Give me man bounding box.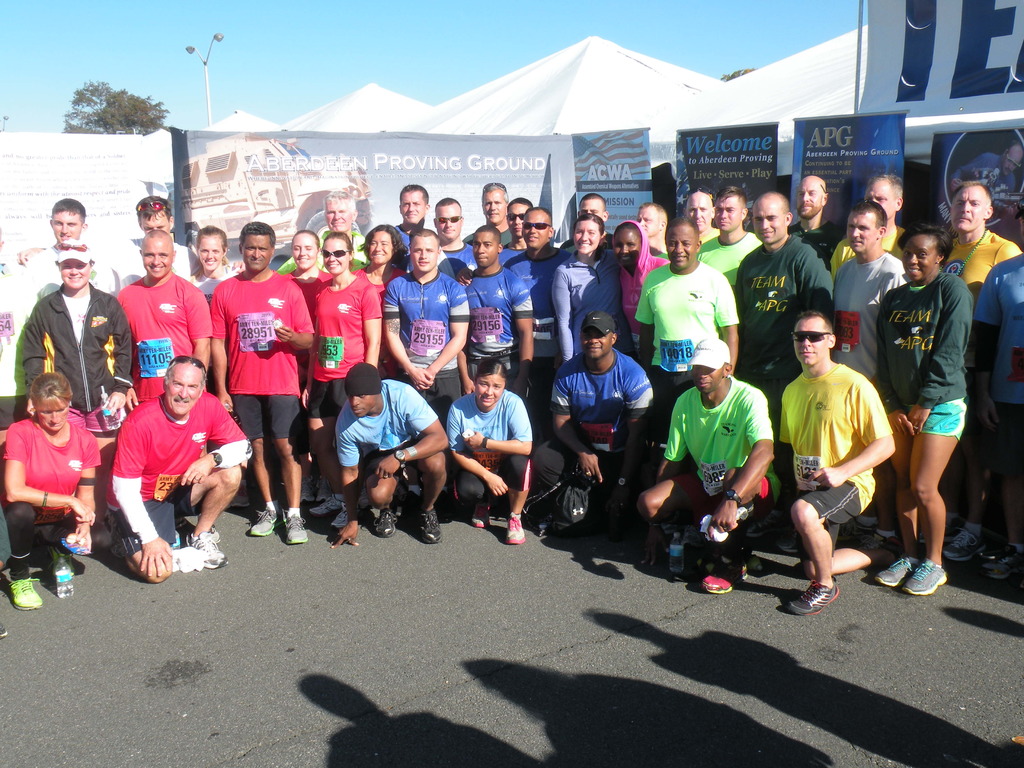
[381, 228, 468, 430].
